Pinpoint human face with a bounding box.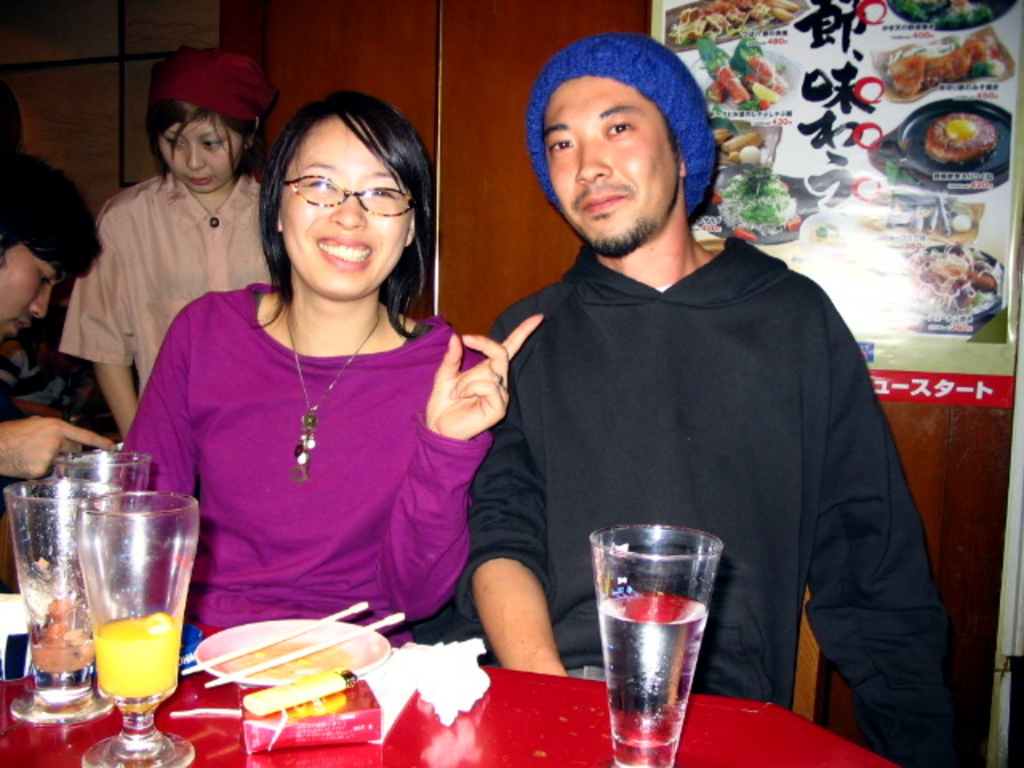
542 75 682 259.
